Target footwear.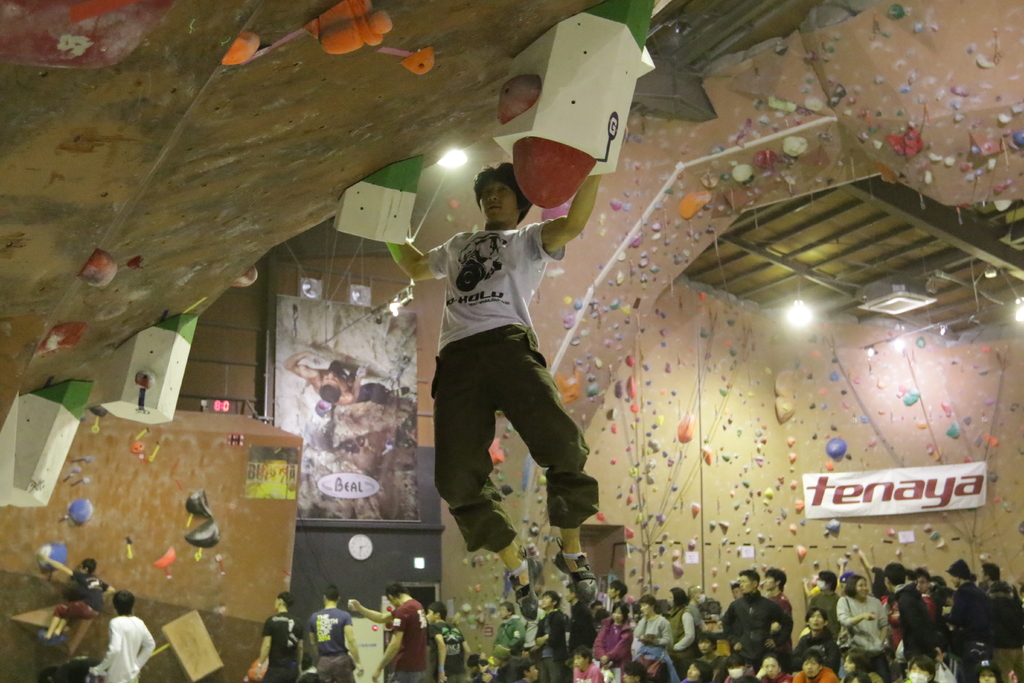
Target region: 552,535,599,601.
